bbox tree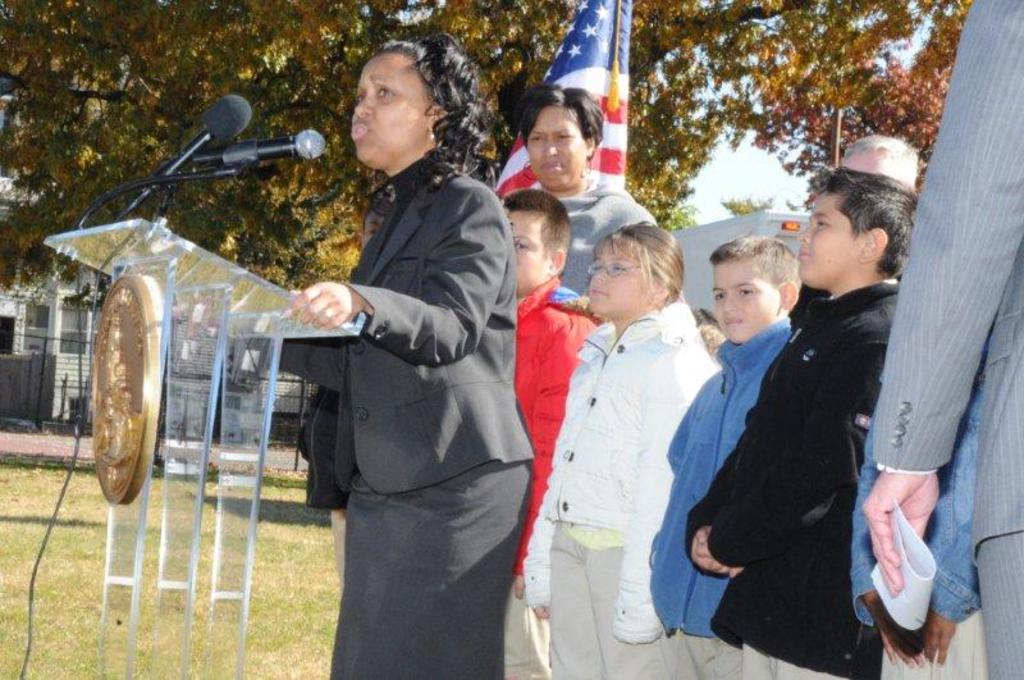
[0,0,972,321]
